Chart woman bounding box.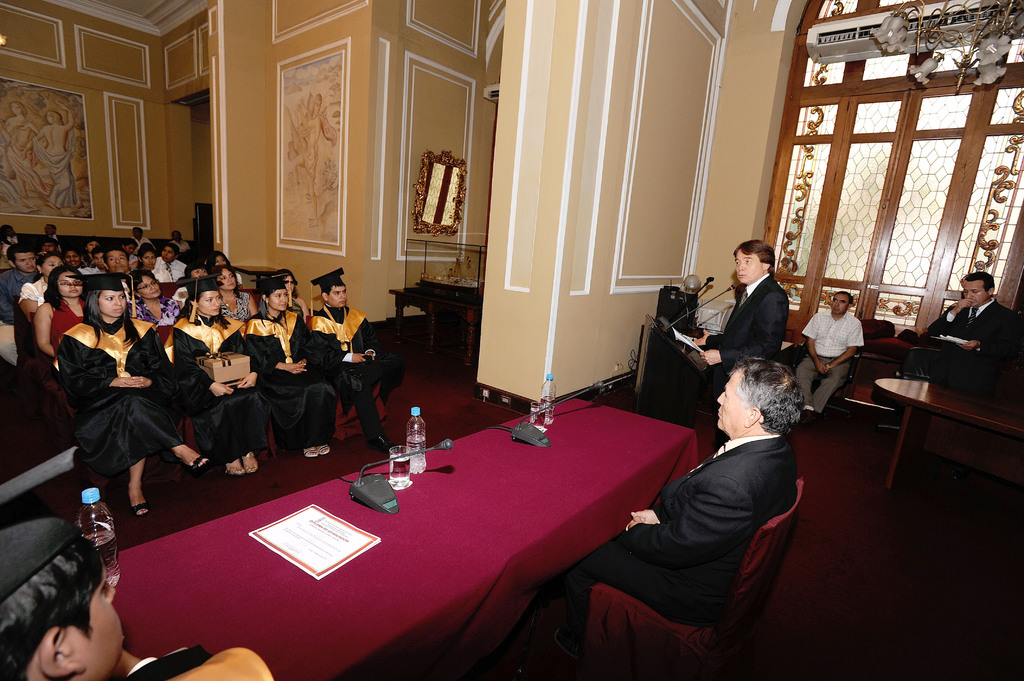
Charted: bbox=[206, 250, 228, 268].
